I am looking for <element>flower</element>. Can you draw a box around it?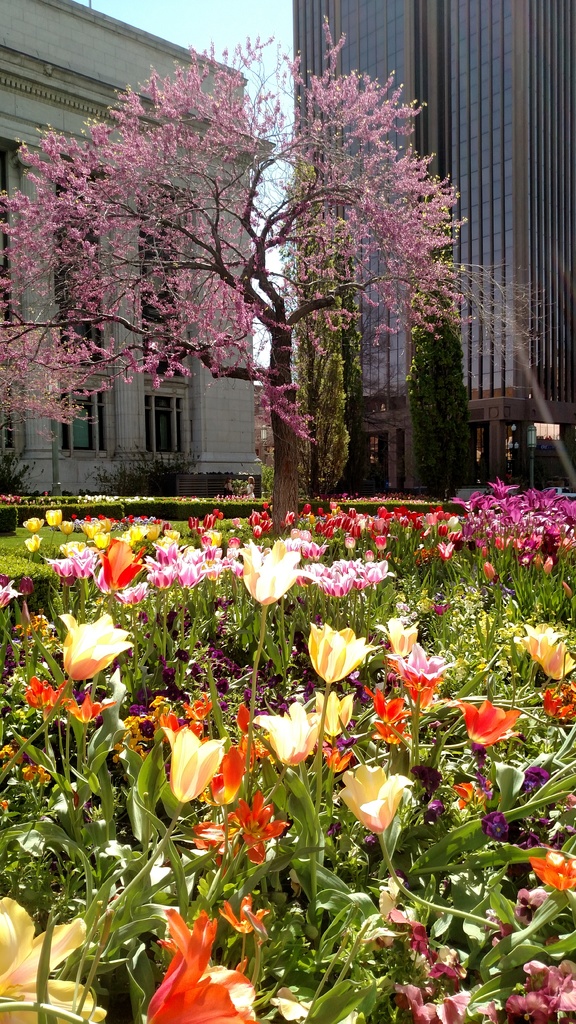
Sure, the bounding box is (x1=23, y1=675, x2=63, y2=710).
